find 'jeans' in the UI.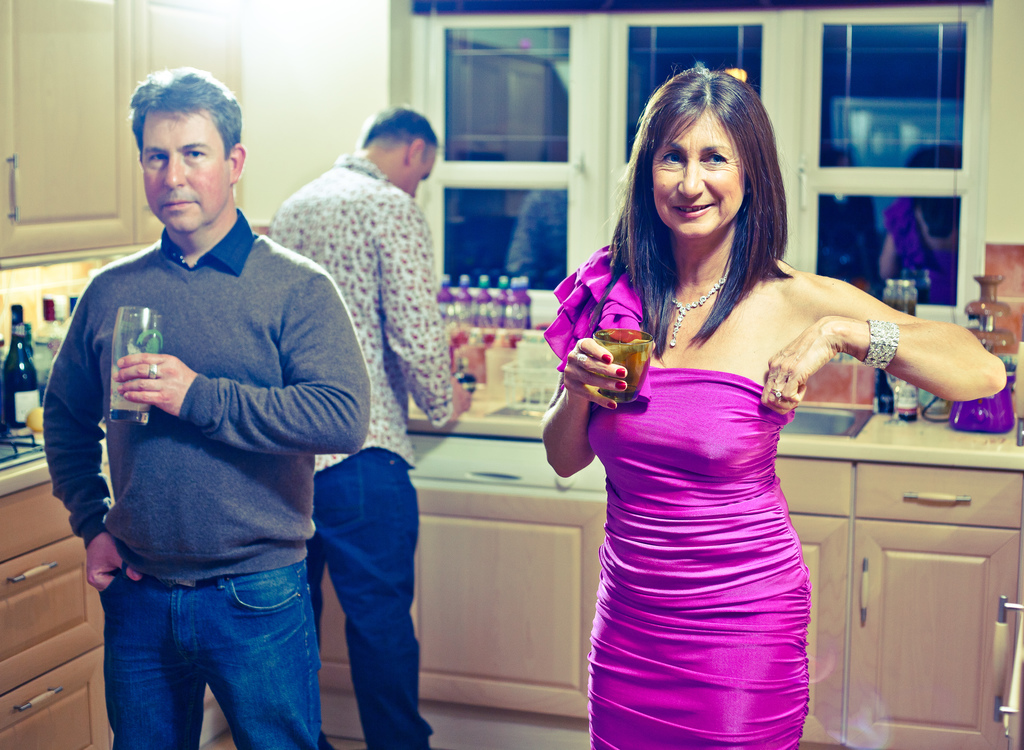
UI element at (304,448,426,749).
